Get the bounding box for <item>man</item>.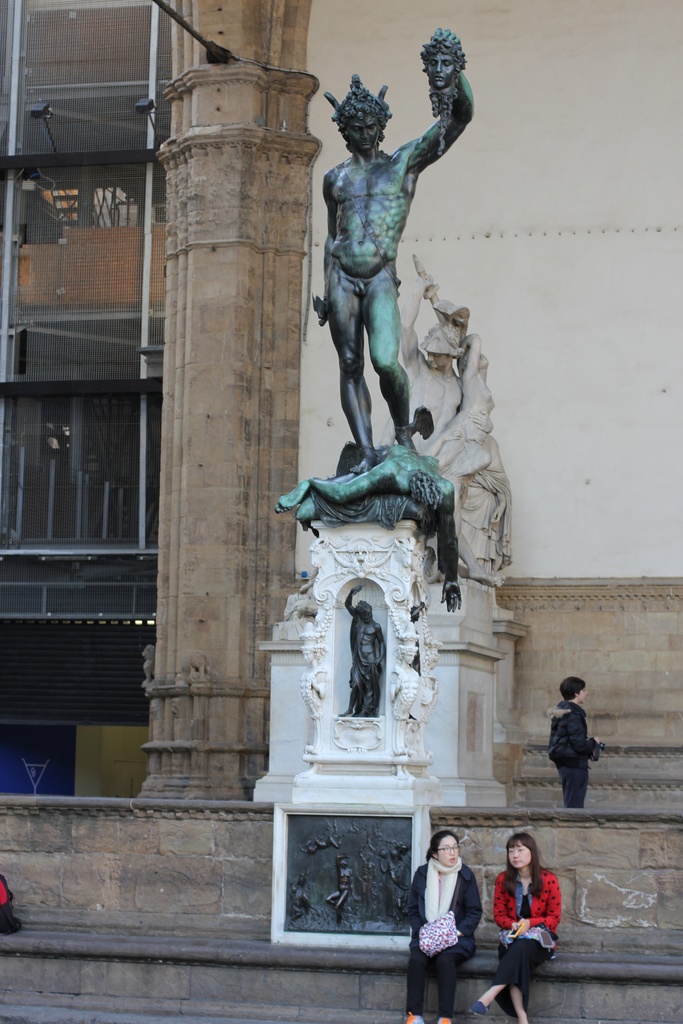
{"x1": 275, "y1": 445, "x2": 464, "y2": 612}.
